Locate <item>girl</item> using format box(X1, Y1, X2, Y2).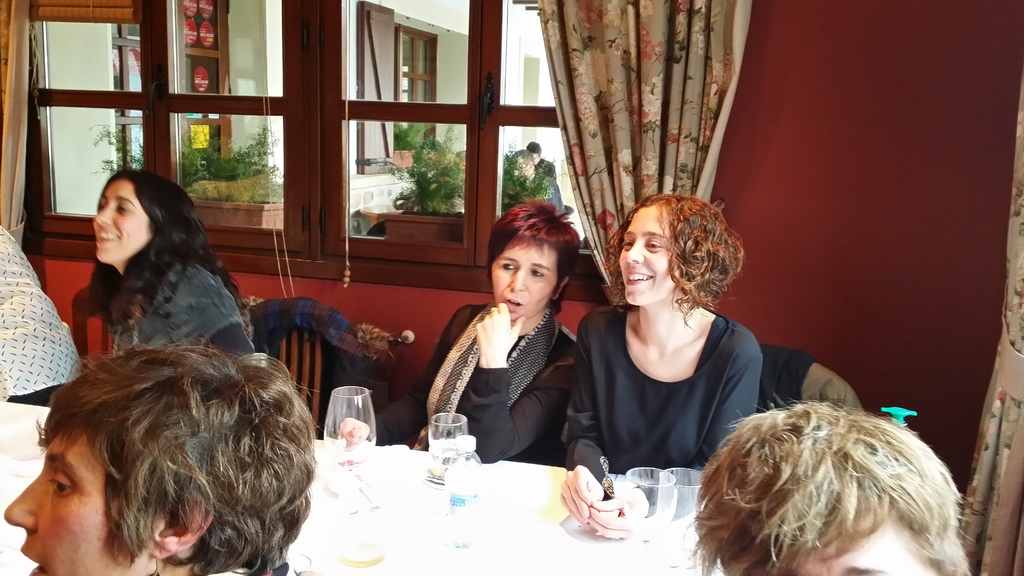
box(575, 199, 762, 543).
